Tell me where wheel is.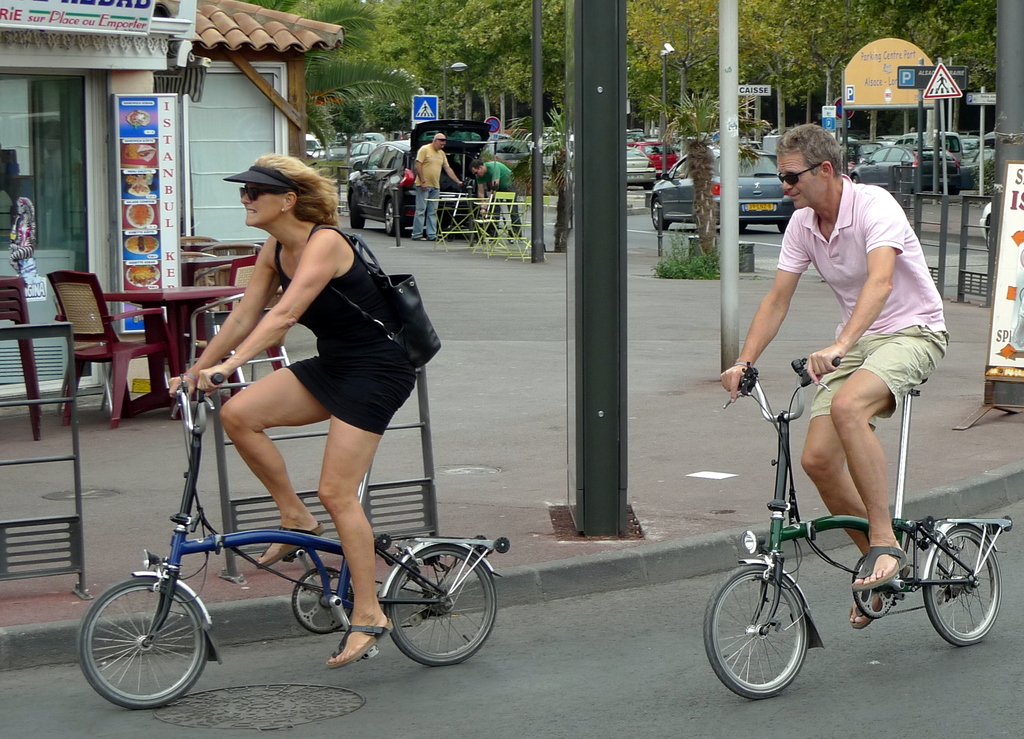
wheel is at [776, 222, 786, 235].
